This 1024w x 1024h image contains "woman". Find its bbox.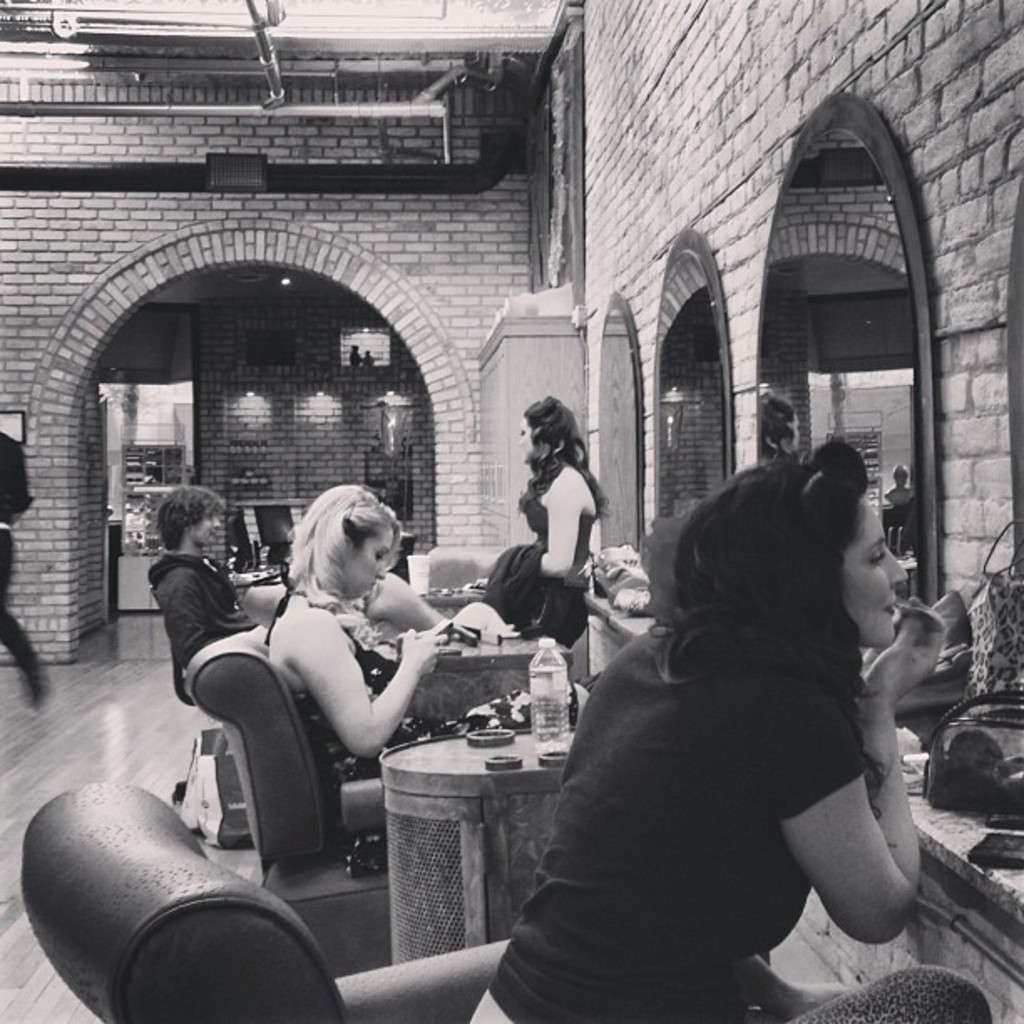
[x1=484, y1=397, x2=606, y2=649].
